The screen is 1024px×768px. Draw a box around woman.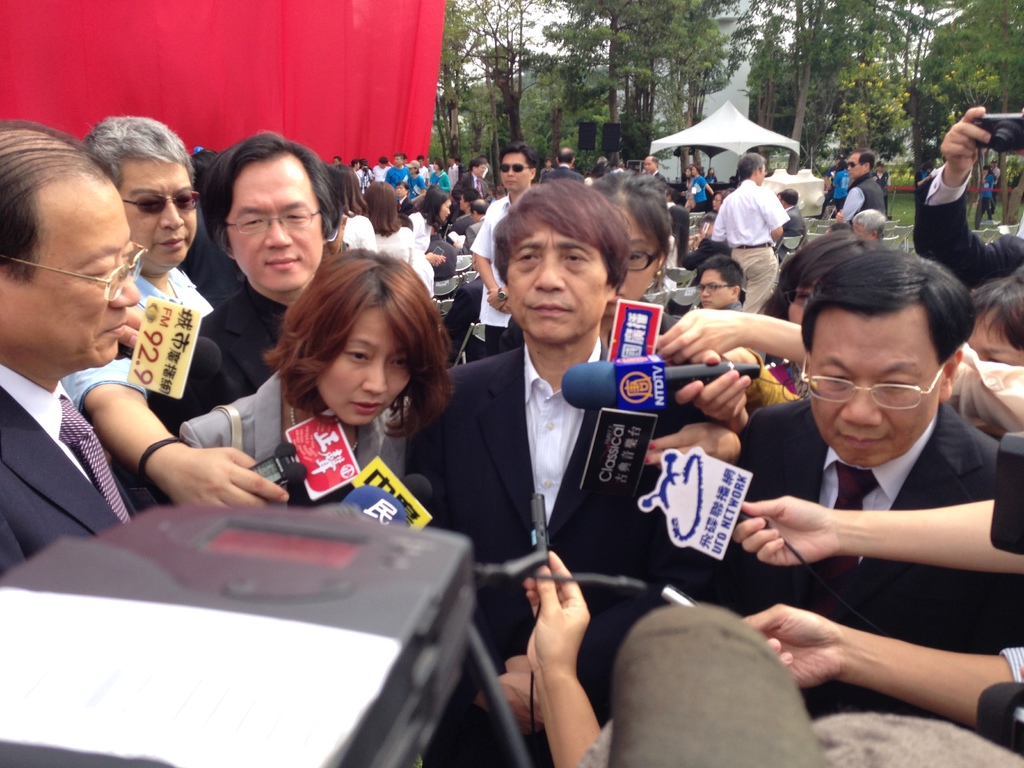
[x1=351, y1=159, x2=361, y2=191].
